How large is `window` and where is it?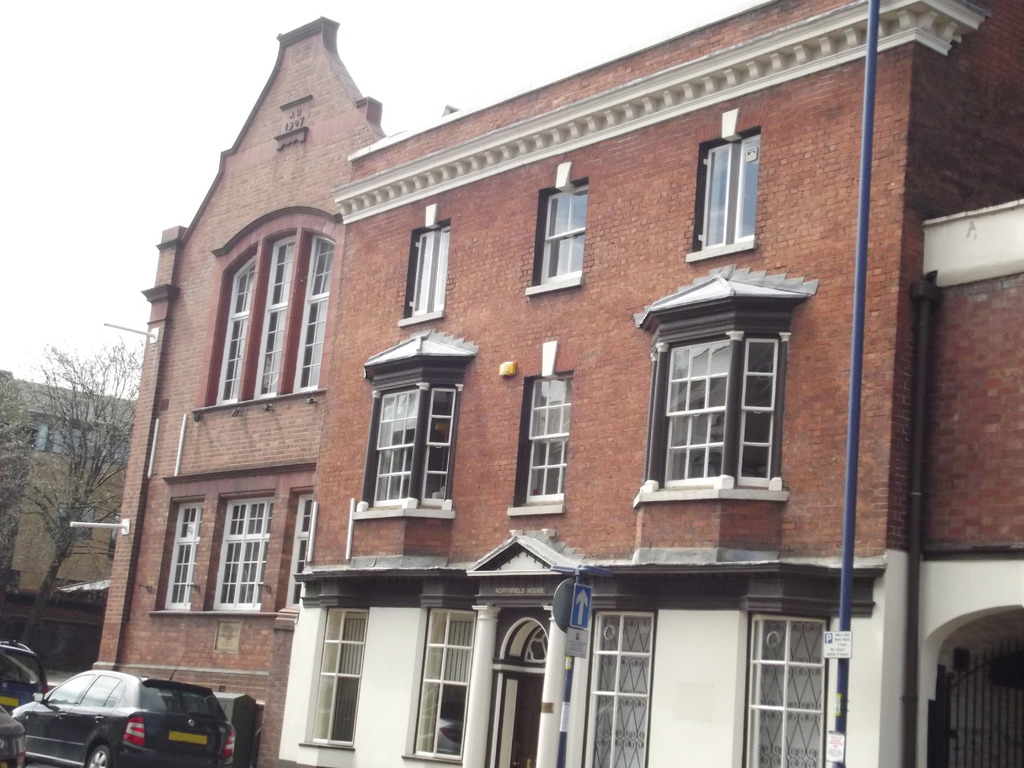
Bounding box: BBox(210, 495, 276, 612).
